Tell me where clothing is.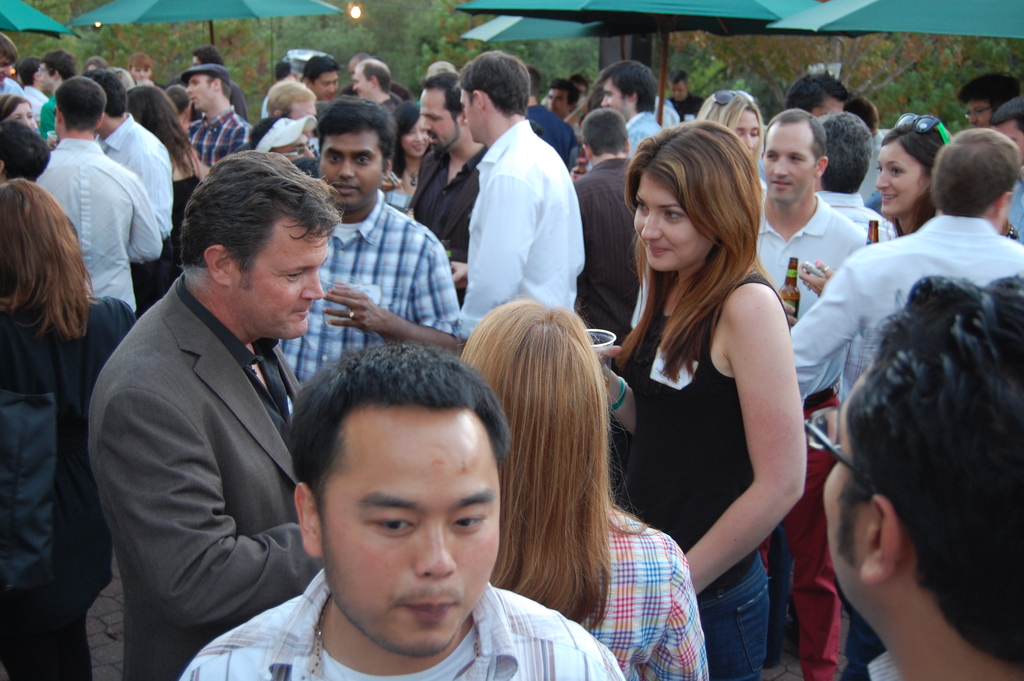
clothing is at left=821, top=200, right=892, bottom=245.
